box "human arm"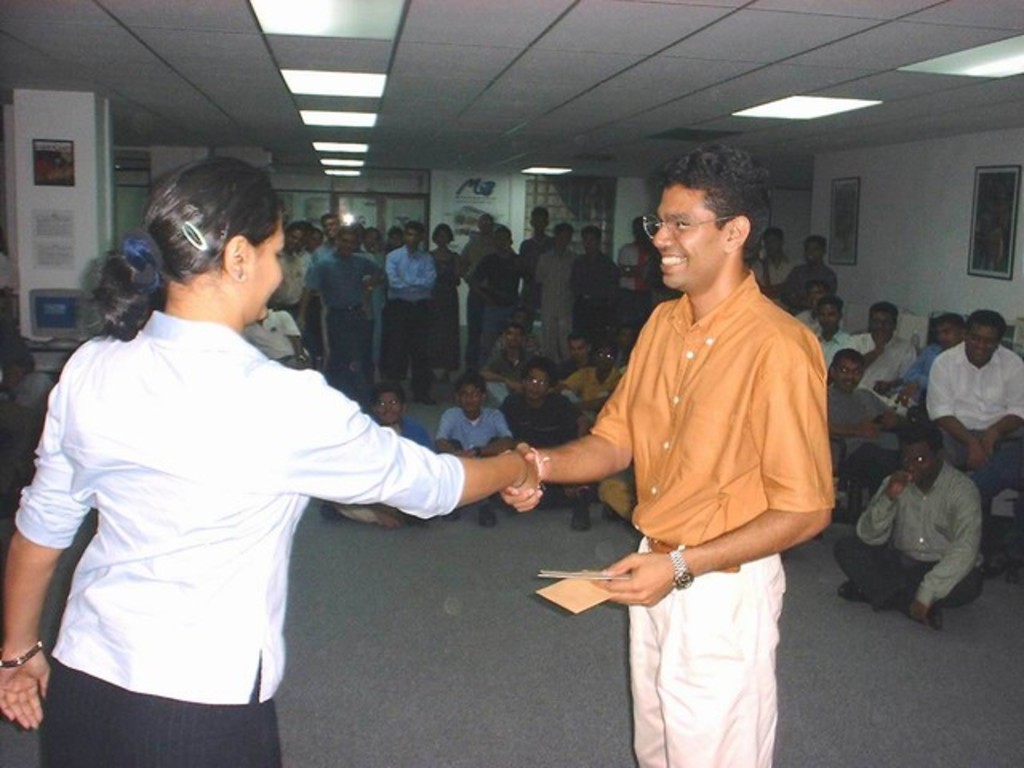
829 414 880 437
